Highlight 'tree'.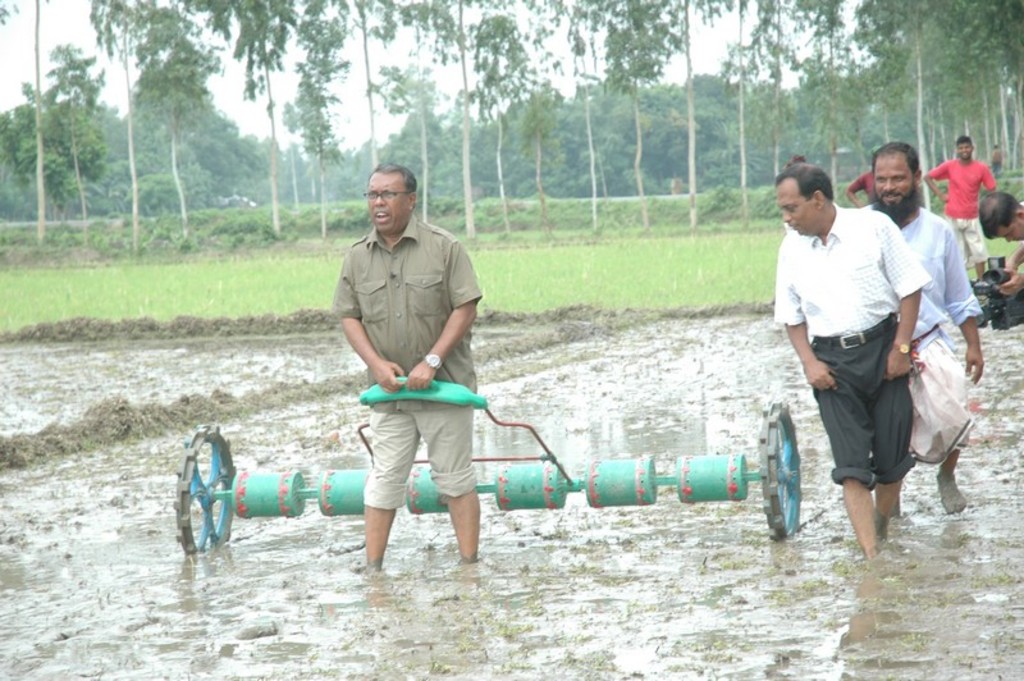
Highlighted region: left=193, top=0, right=302, bottom=229.
